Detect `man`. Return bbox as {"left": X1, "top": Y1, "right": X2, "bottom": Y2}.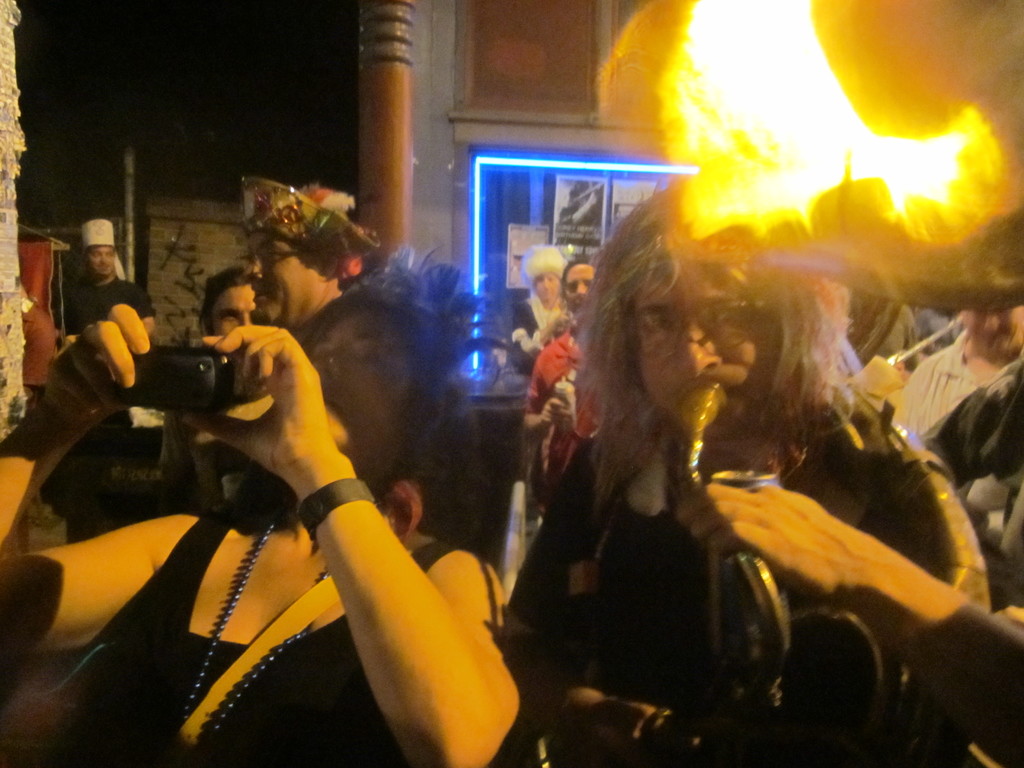
{"left": 524, "top": 258, "right": 607, "bottom": 518}.
